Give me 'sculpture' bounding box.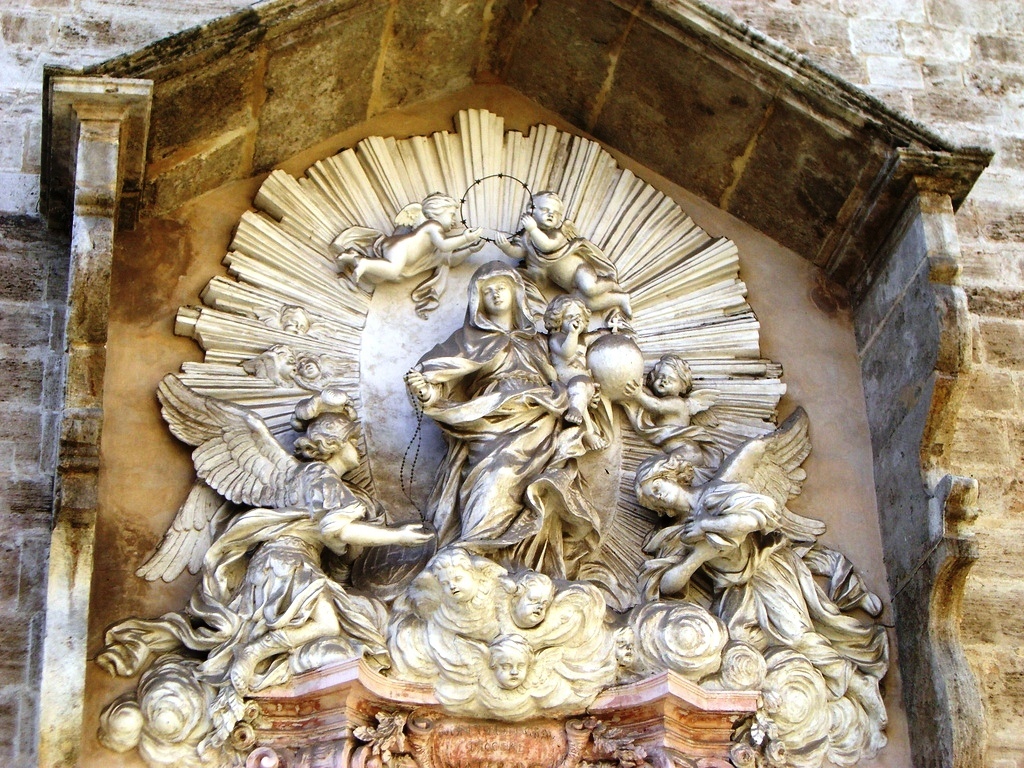
x1=547, y1=298, x2=605, y2=447.
